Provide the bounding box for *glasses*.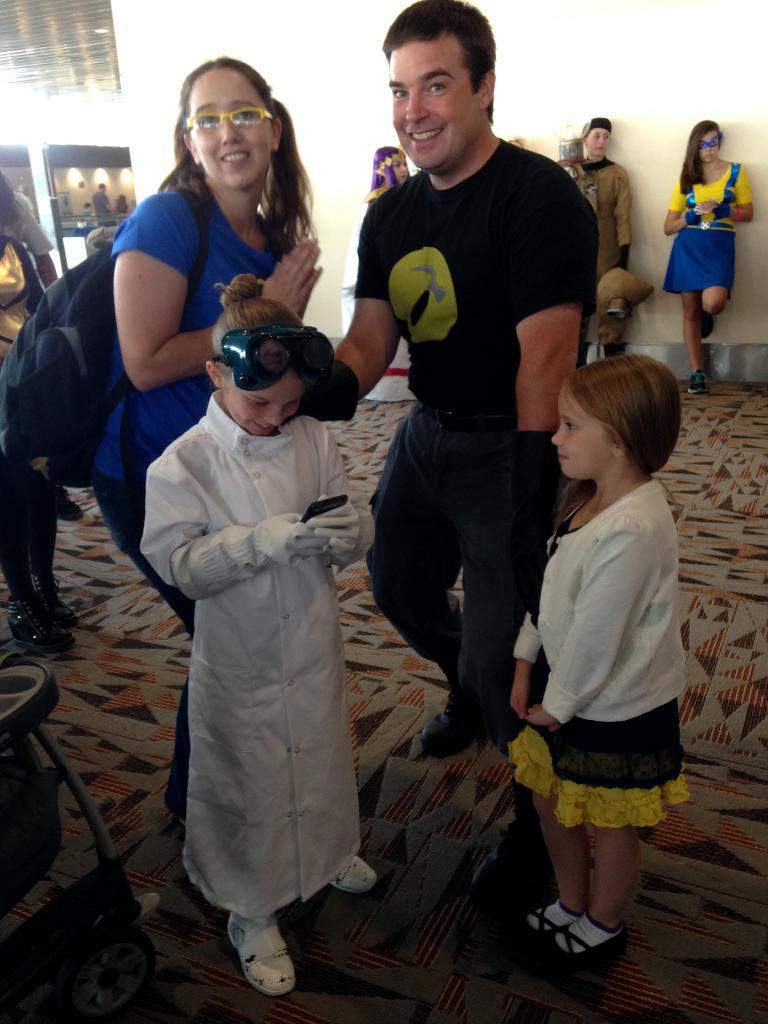
209 325 342 402.
